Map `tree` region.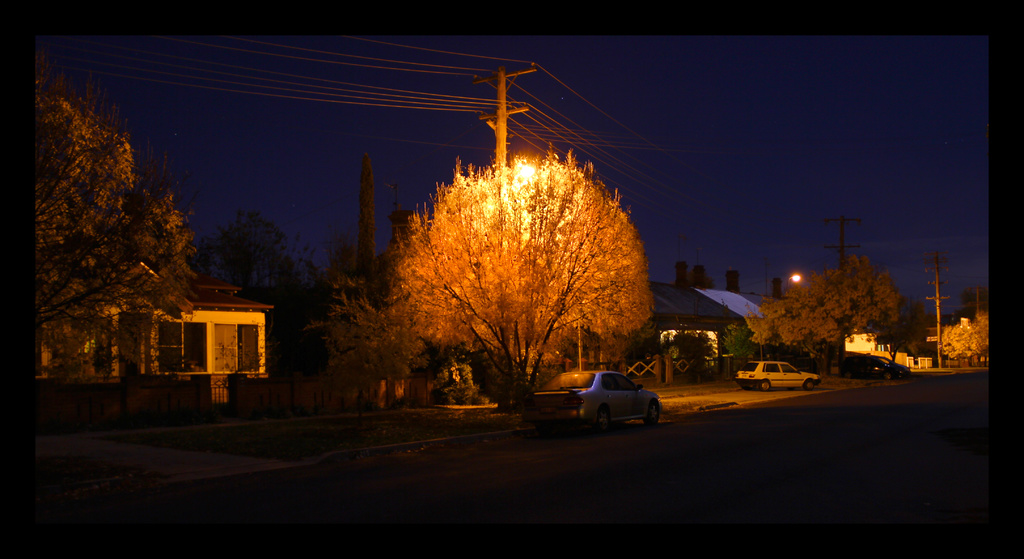
Mapped to Rect(940, 309, 992, 368).
